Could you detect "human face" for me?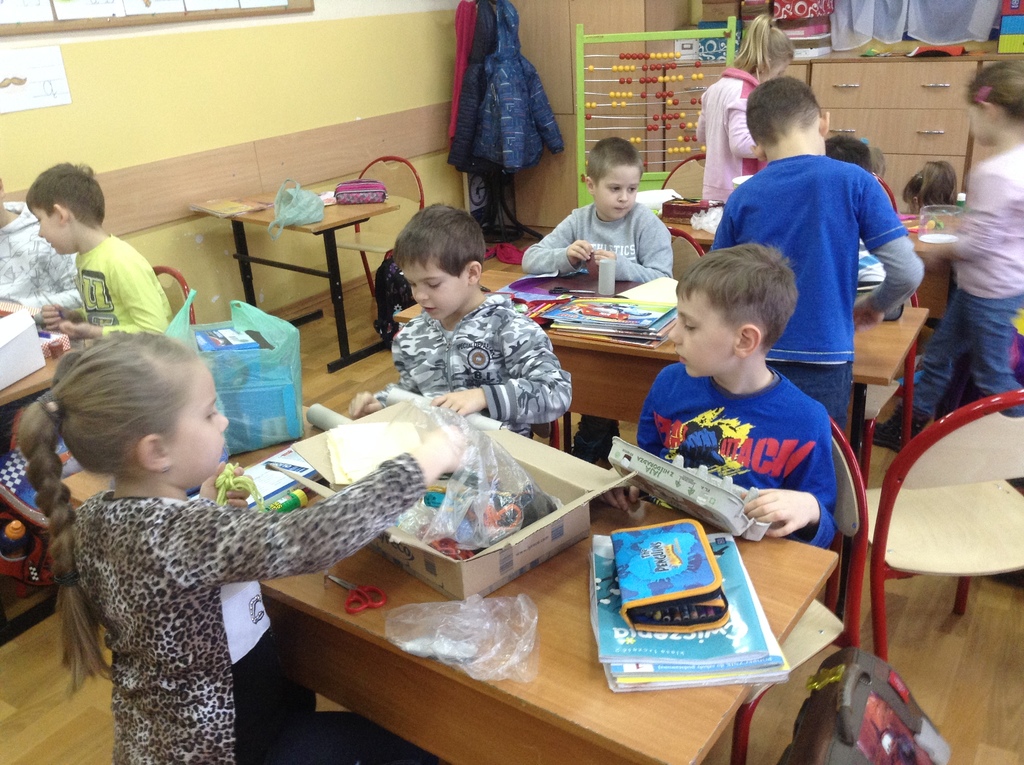
Detection result: (666, 293, 733, 382).
